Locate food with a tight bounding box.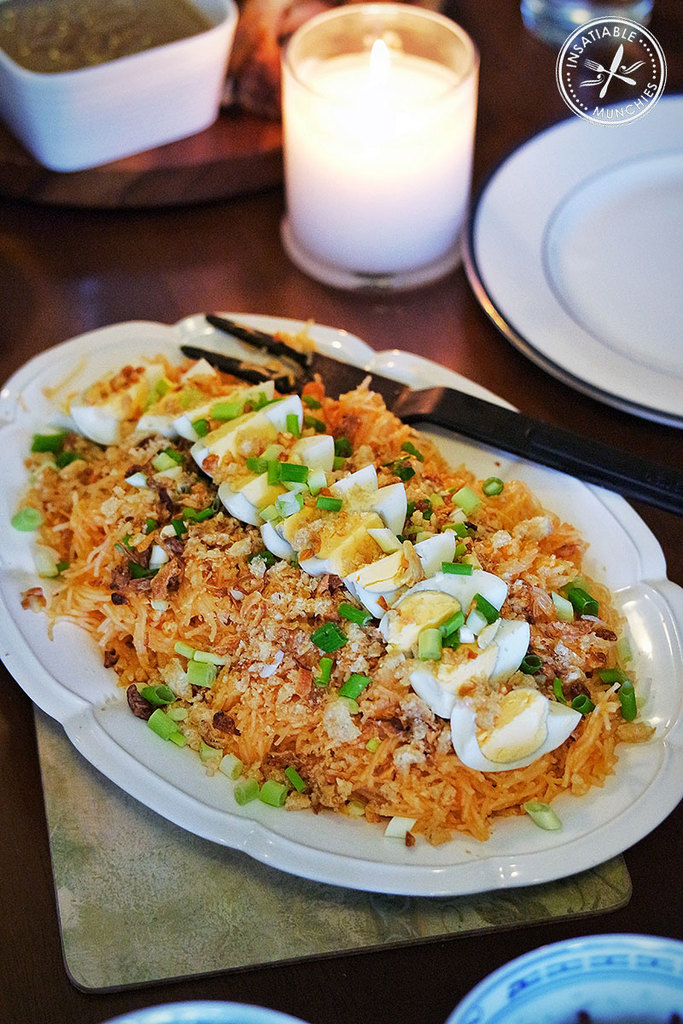
101/270/673/901.
